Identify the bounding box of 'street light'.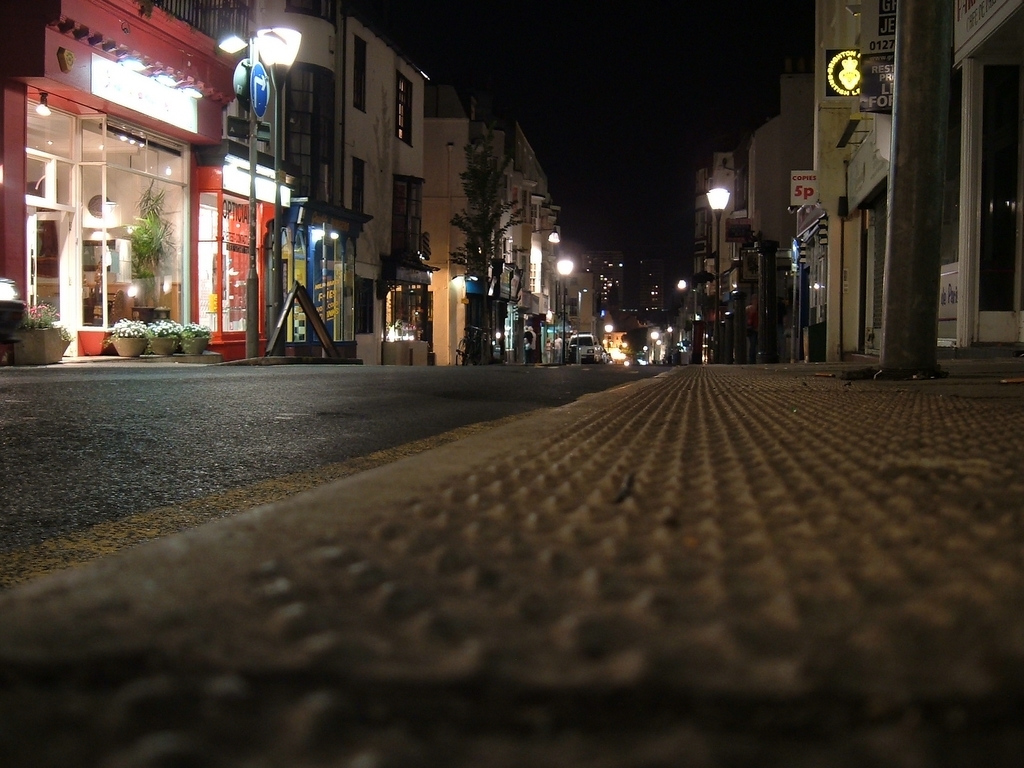
669/322/675/333.
